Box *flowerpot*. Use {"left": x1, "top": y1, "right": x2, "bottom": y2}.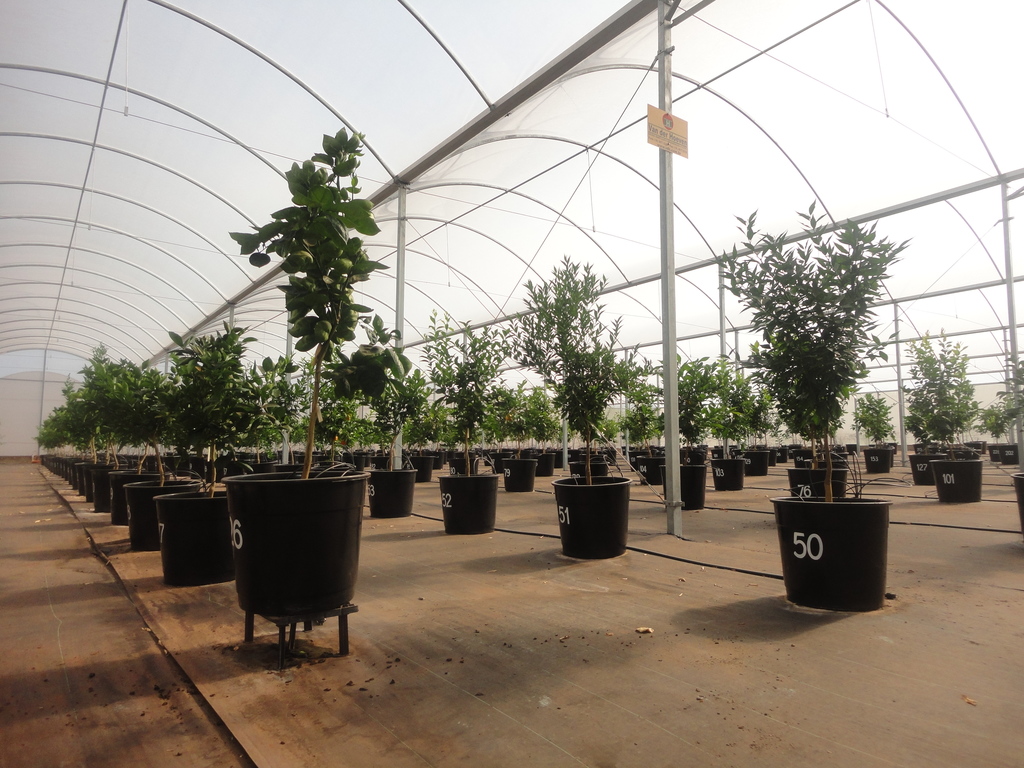
{"left": 710, "top": 447, "right": 724, "bottom": 456}.
